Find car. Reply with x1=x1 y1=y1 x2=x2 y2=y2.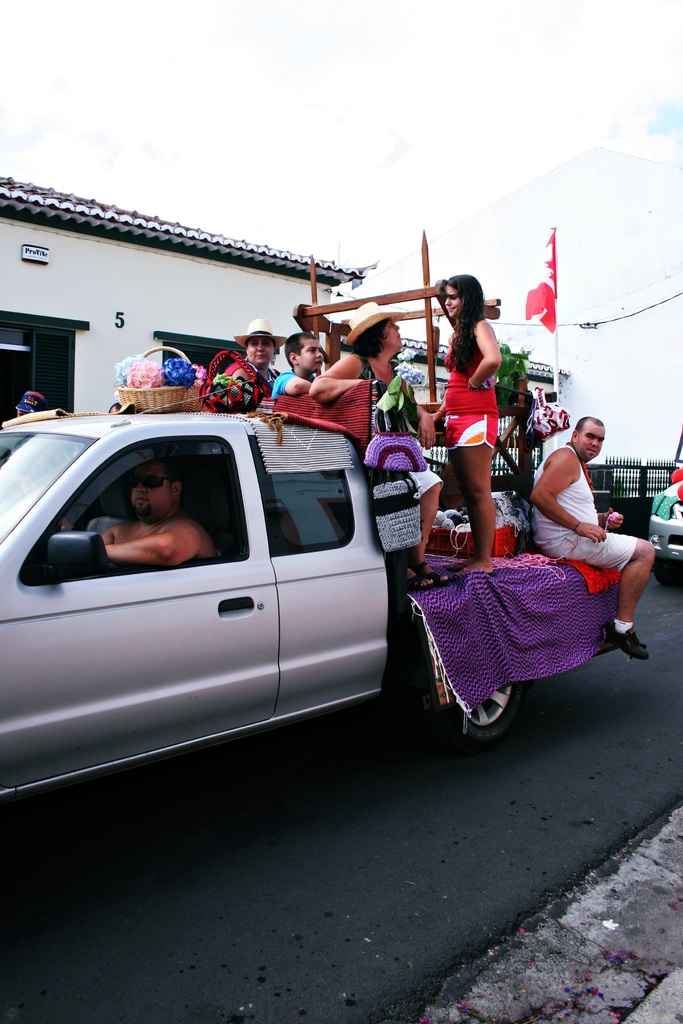
x1=0 y1=410 x2=631 y2=742.
